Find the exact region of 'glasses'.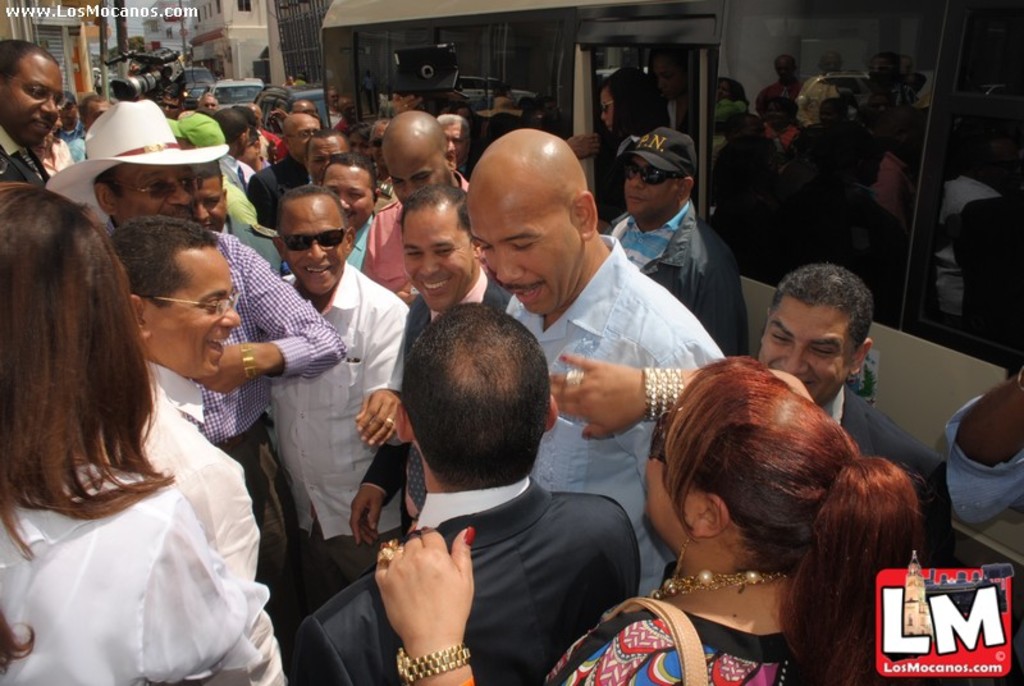
Exact region: <region>113, 177, 201, 195</region>.
